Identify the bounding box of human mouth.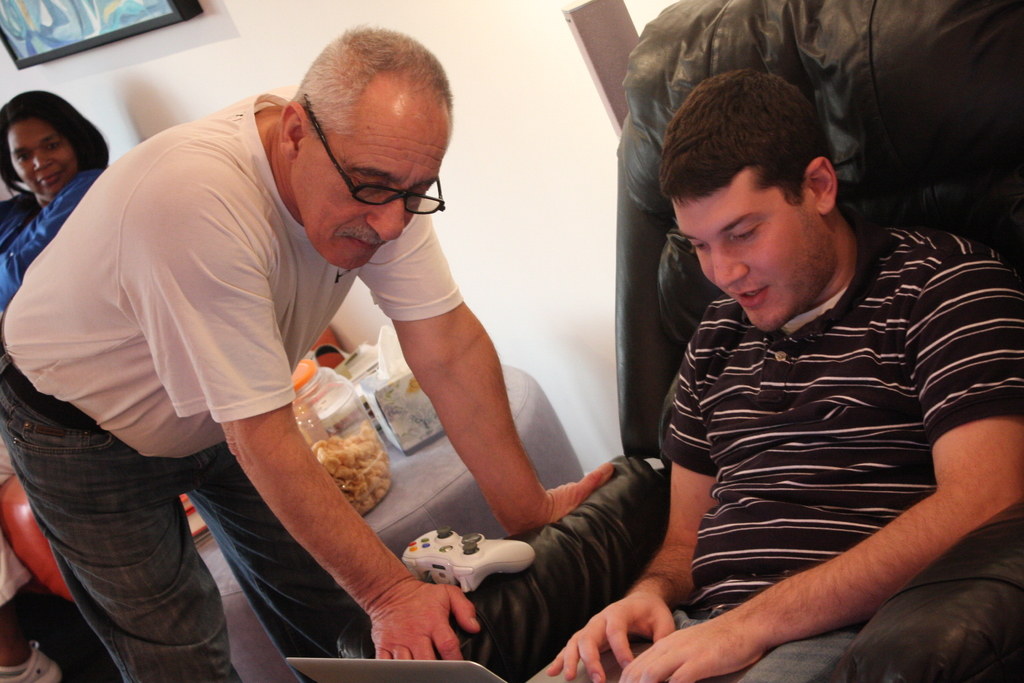
bbox=(728, 288, 769, 308).
